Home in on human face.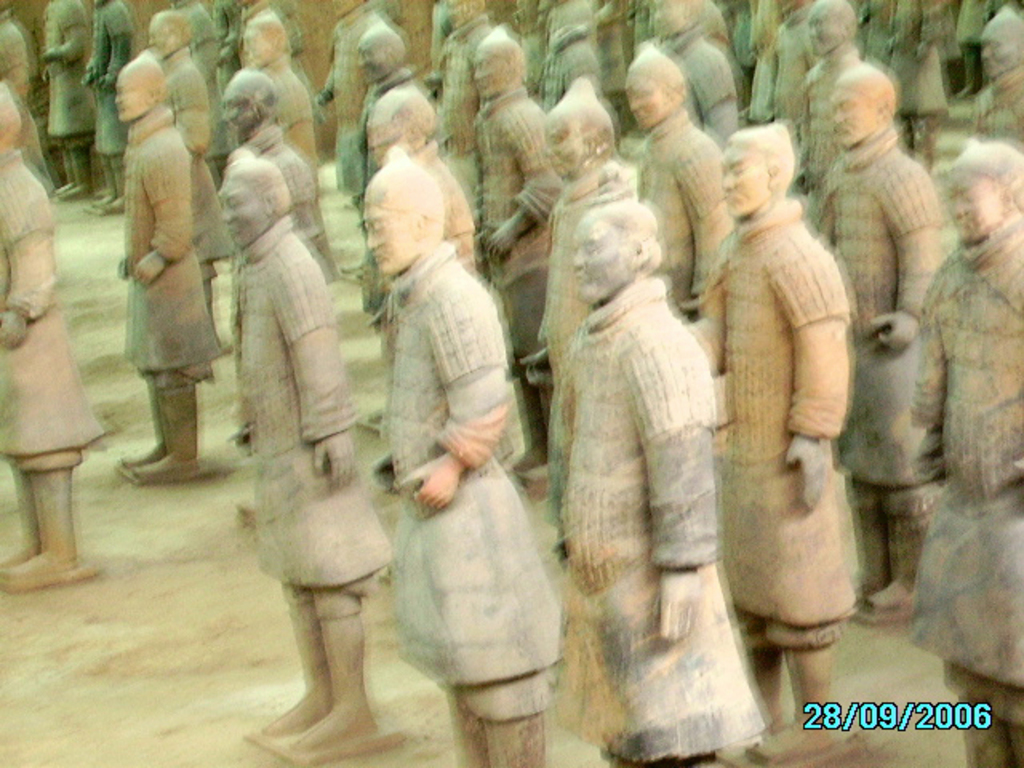
Homed in at box(350, 29, 392, 85).
